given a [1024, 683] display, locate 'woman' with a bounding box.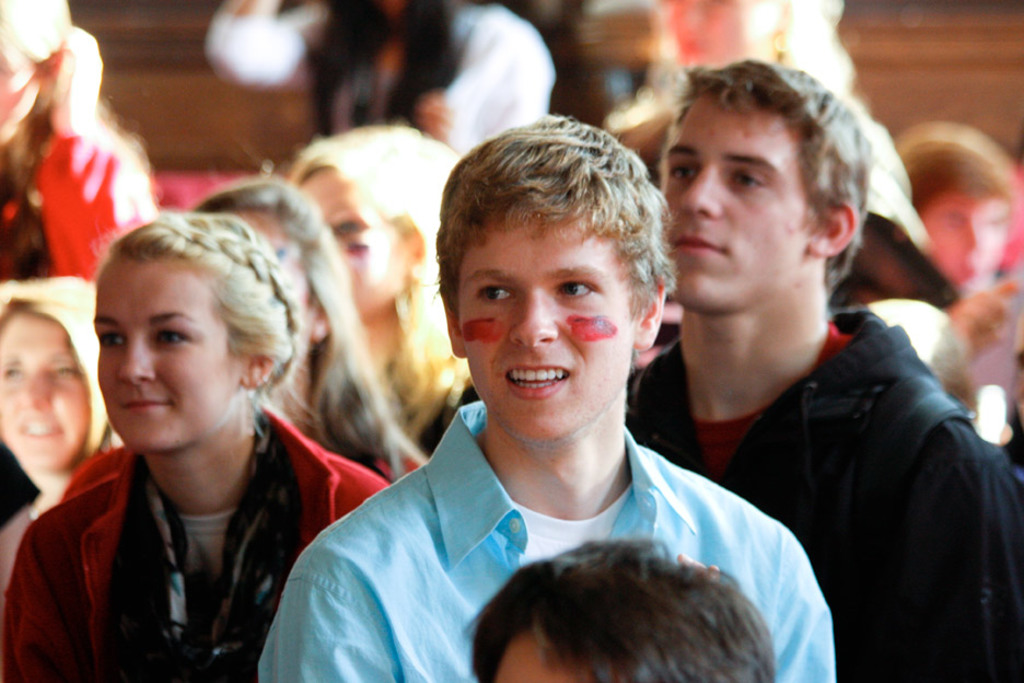
Located: select_region(207, 180, 438, 516).
